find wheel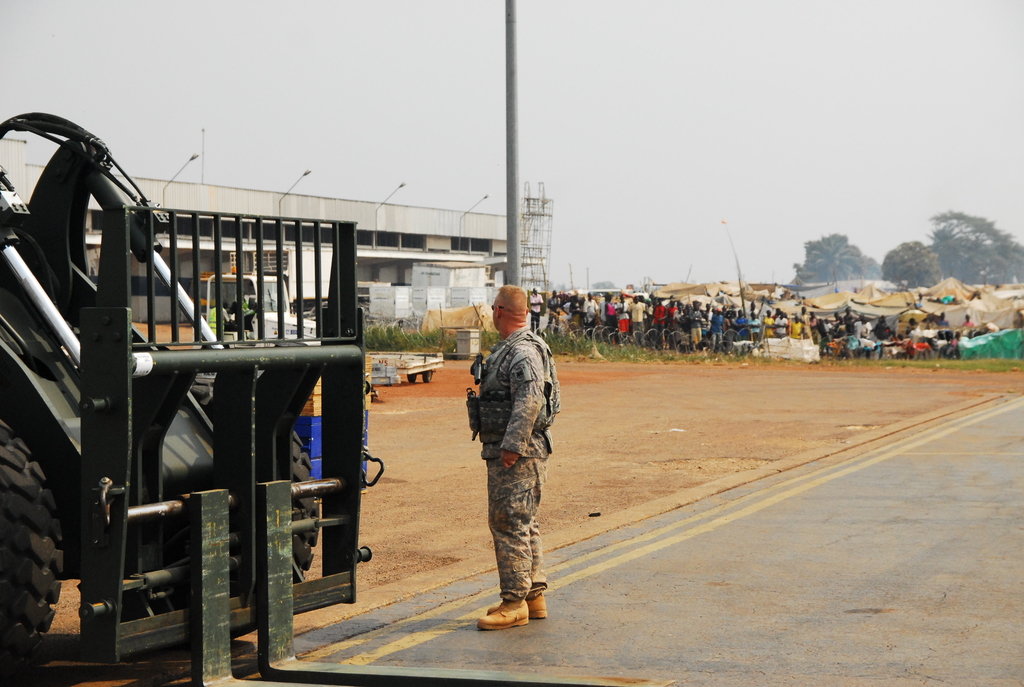
275,427,320,597
